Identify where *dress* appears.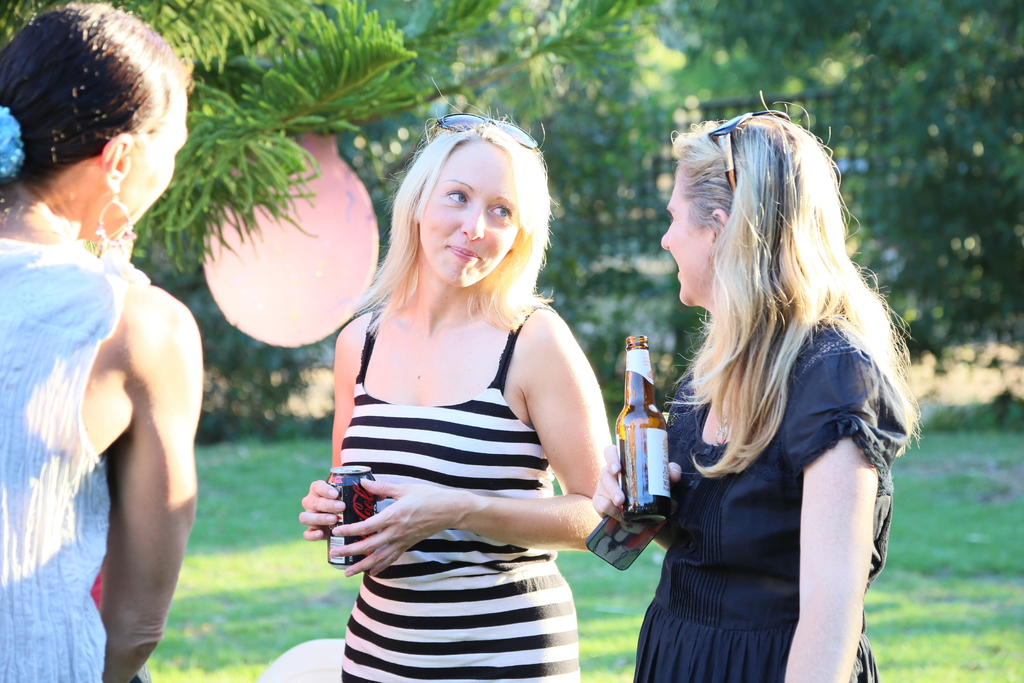
Appears at [630, 308, 915, 682].
